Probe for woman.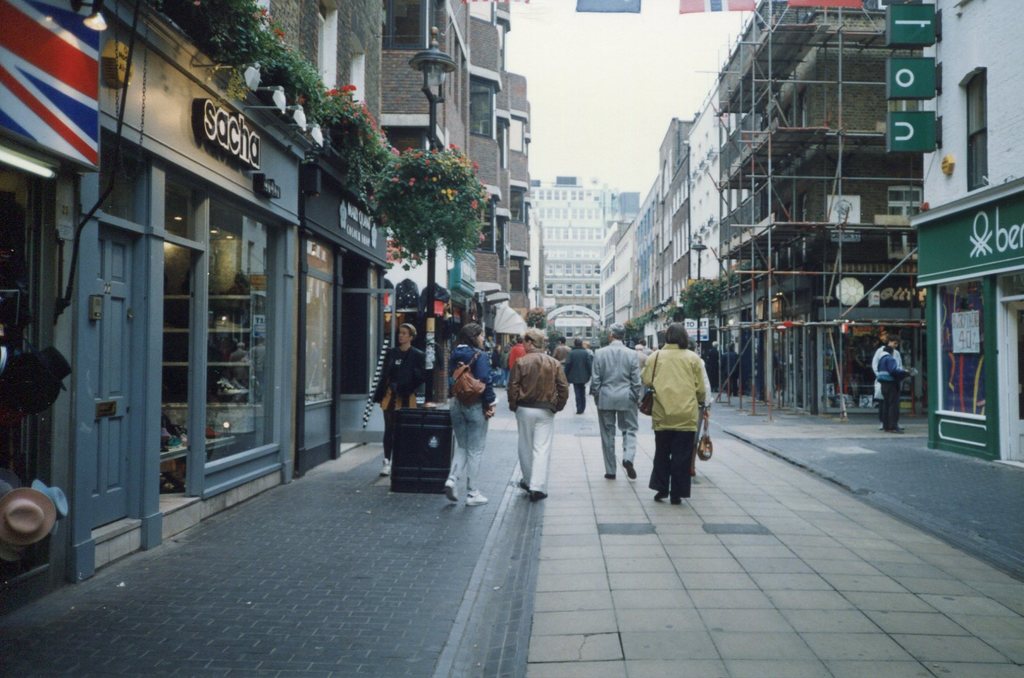
Probe result: bbox=(628, 318, 723, 519).
